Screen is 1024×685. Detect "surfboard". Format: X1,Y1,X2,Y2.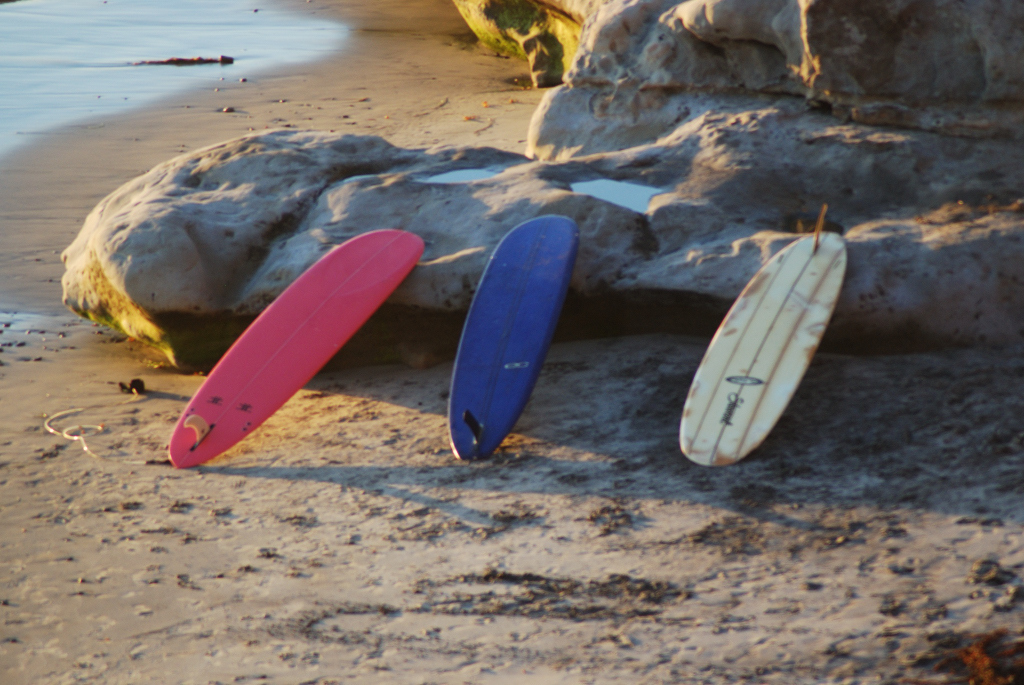
447,213,581,461.
